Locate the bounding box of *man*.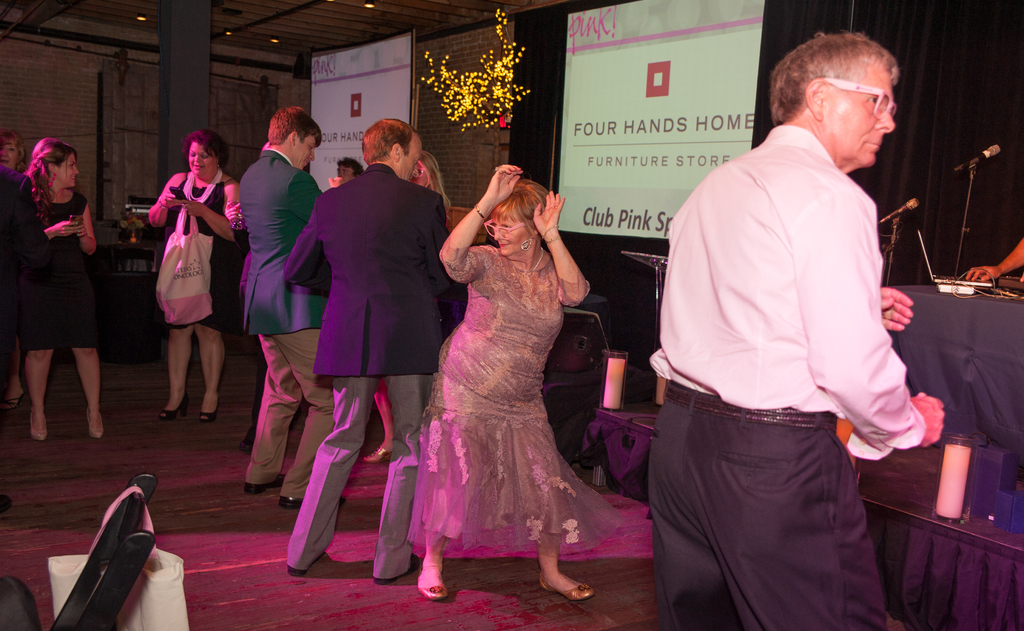
Bounding box: {"left": 0, "top": 166, "right": 51, "bottom": 515}.
